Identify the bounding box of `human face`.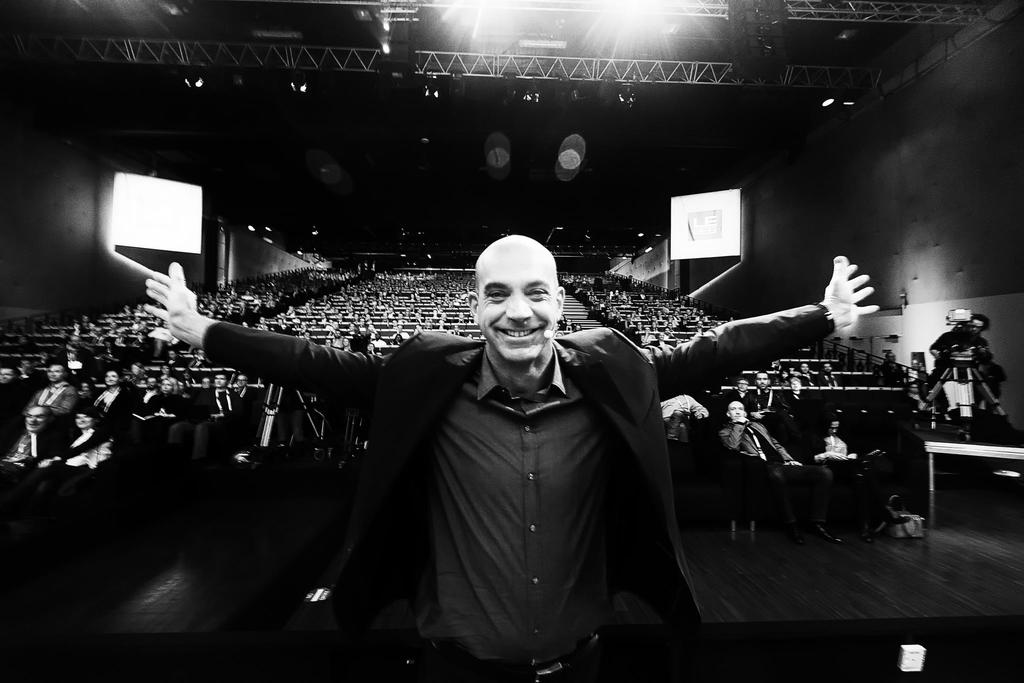
<box>105,371,113,384</box>.
